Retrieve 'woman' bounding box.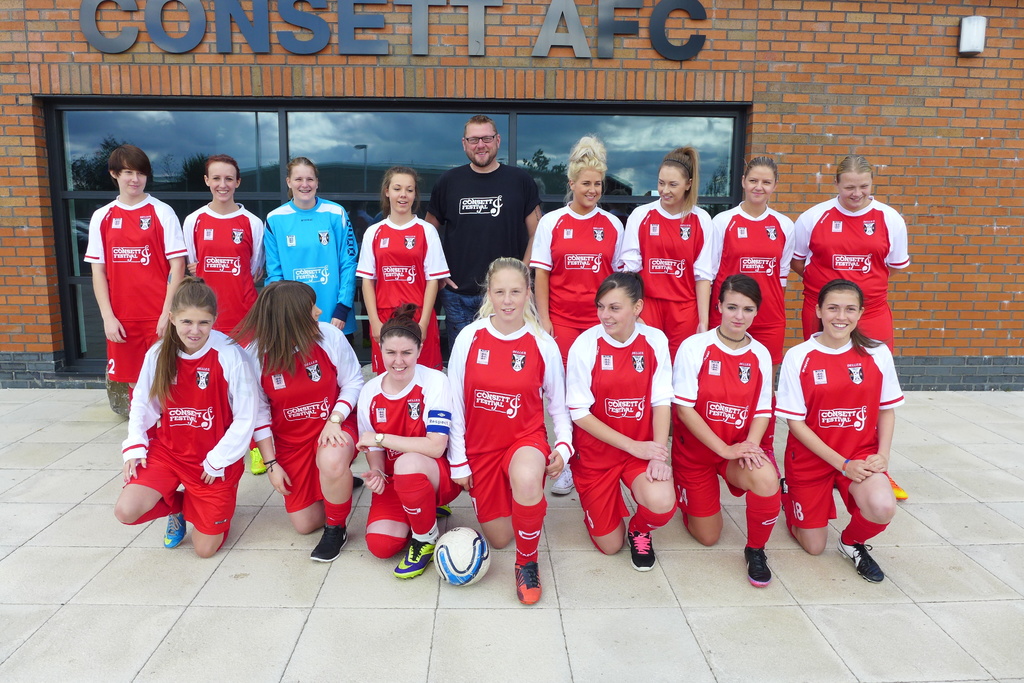
Bounding box: crop(669, 273, 787, 588).
